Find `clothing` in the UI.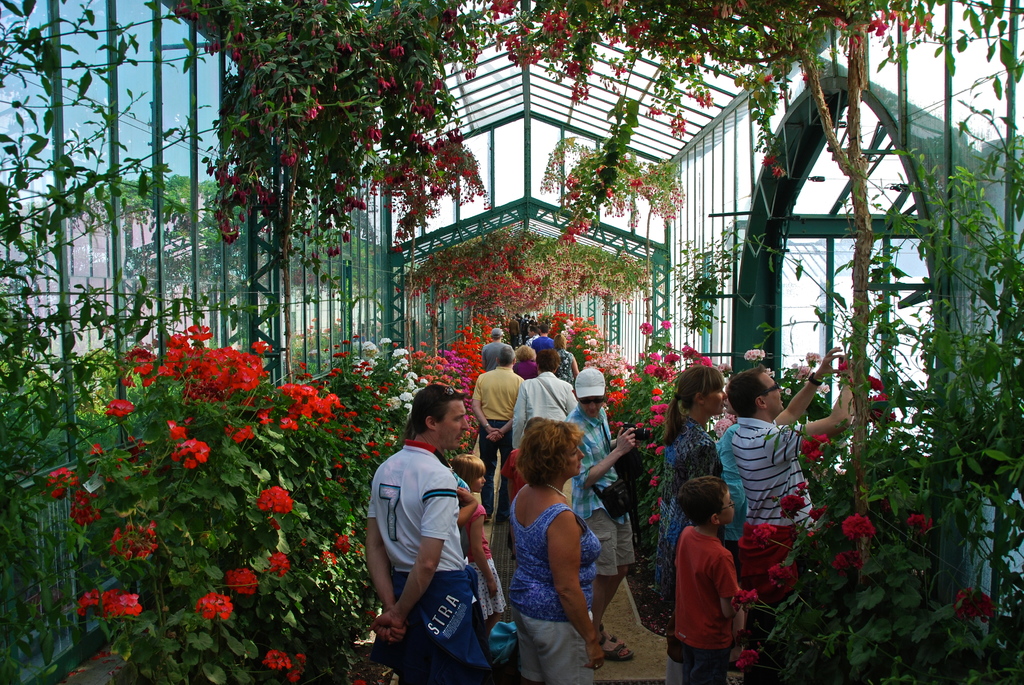
UI element at x1=364 y1=442 x2=498 y2=684.
